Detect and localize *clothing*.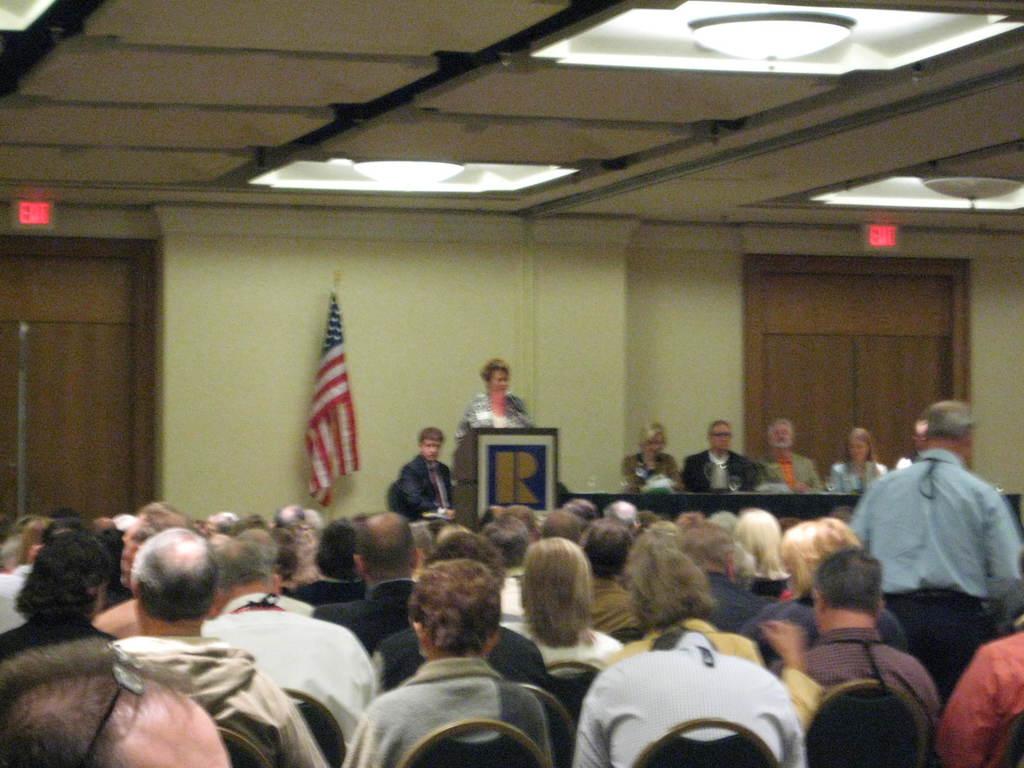
Localized at {"x1": 400, "y1": 450, "x2": 453, "y2": 514}.
